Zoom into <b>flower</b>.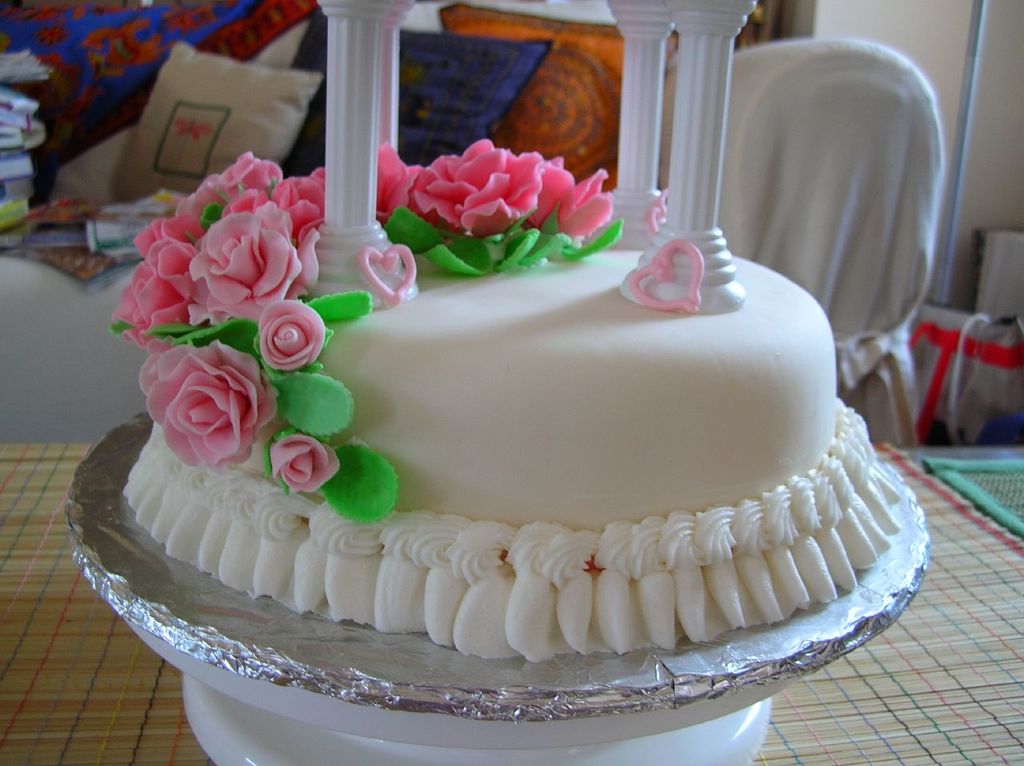
Zoom target: <box>262,423,344,494</box>.
